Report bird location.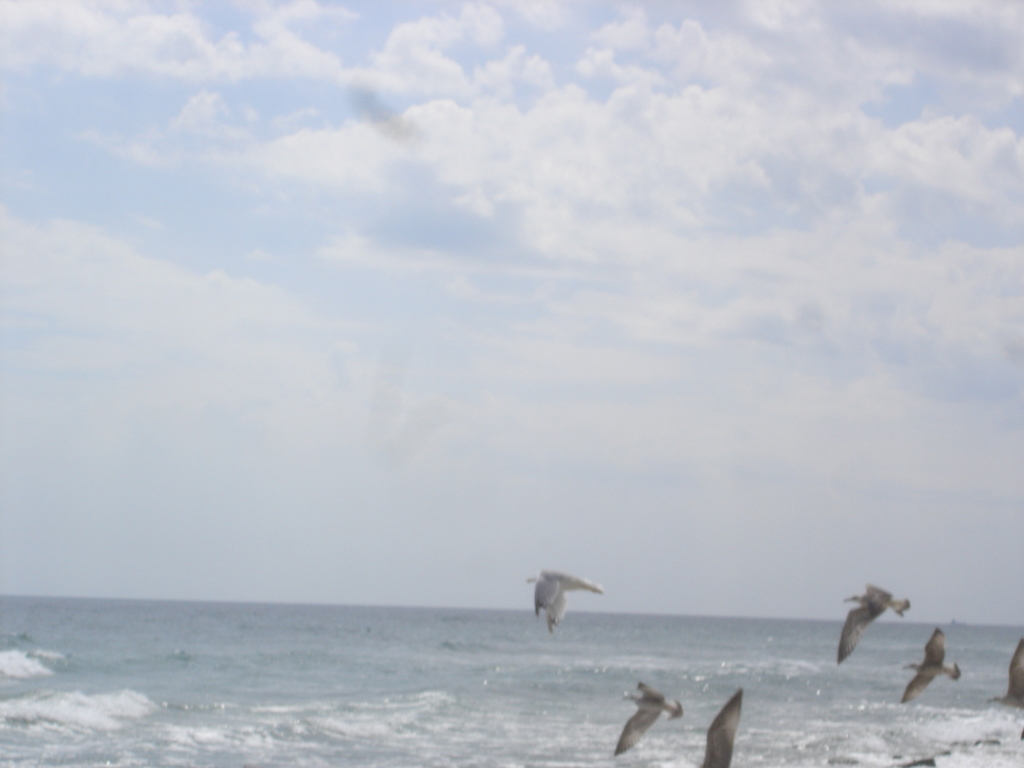
Report: 902, 627, 962, 703.
